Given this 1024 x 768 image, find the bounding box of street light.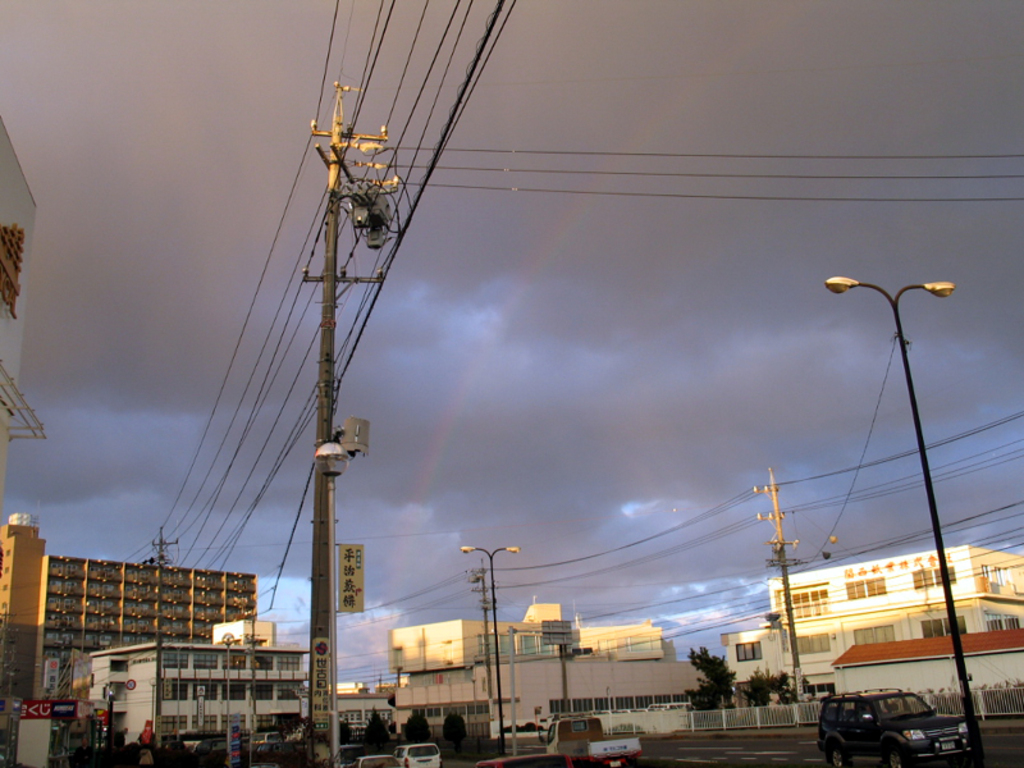
(left=214, top=639, right=244, bottom=767).
